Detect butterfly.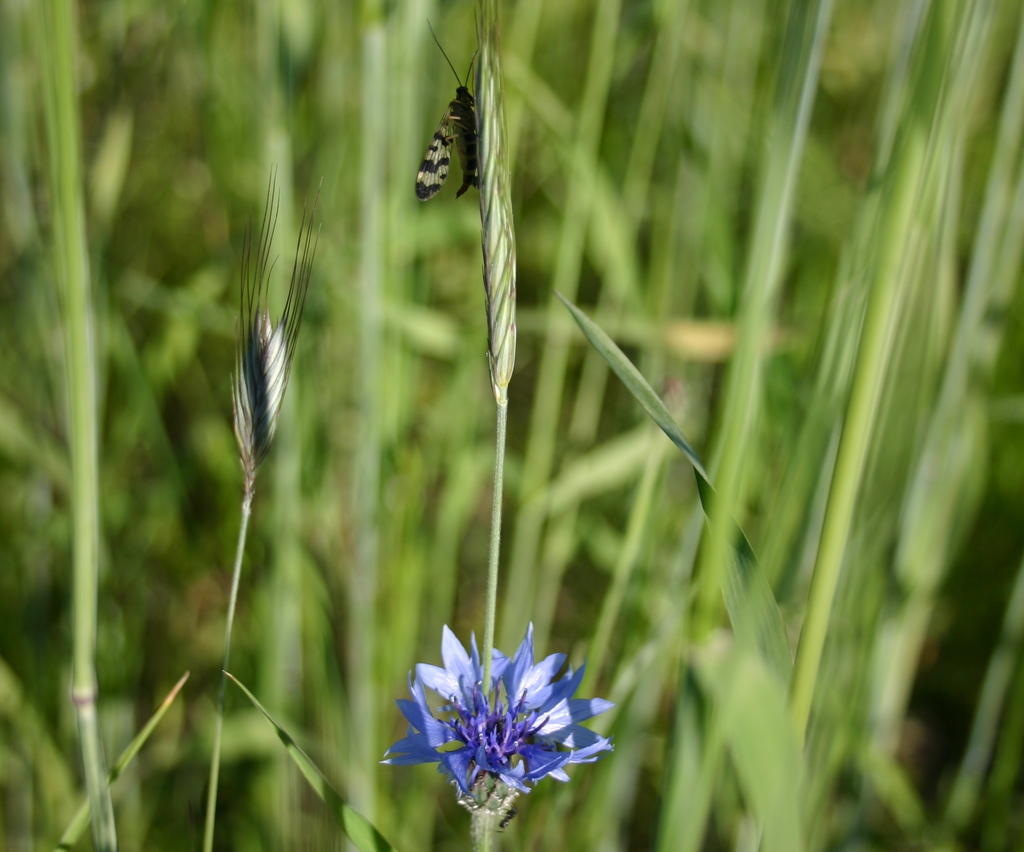
Detected at 415,19,481,202.
